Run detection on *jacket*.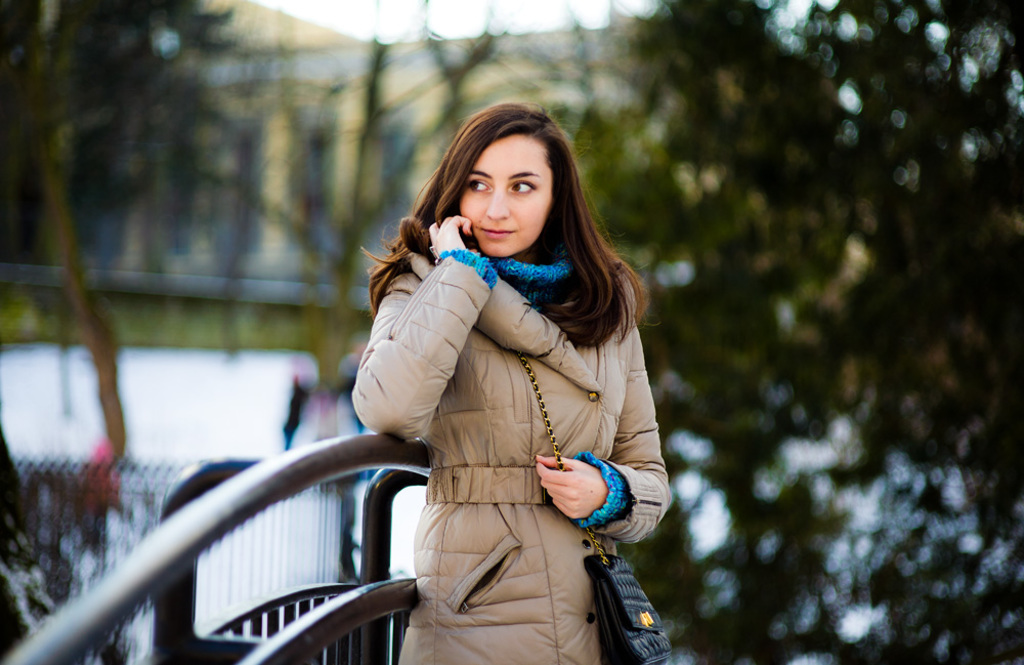
Result: l=279, t=122, r=670, b=648.
